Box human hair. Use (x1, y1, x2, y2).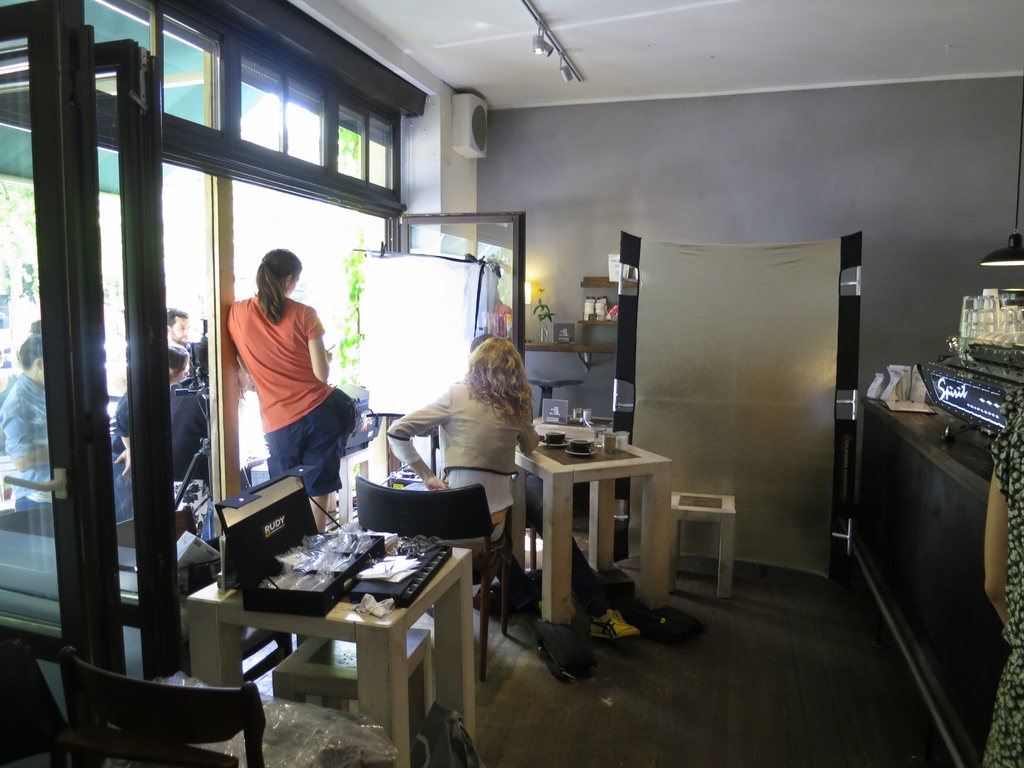
(168, 344, 191, 372).
